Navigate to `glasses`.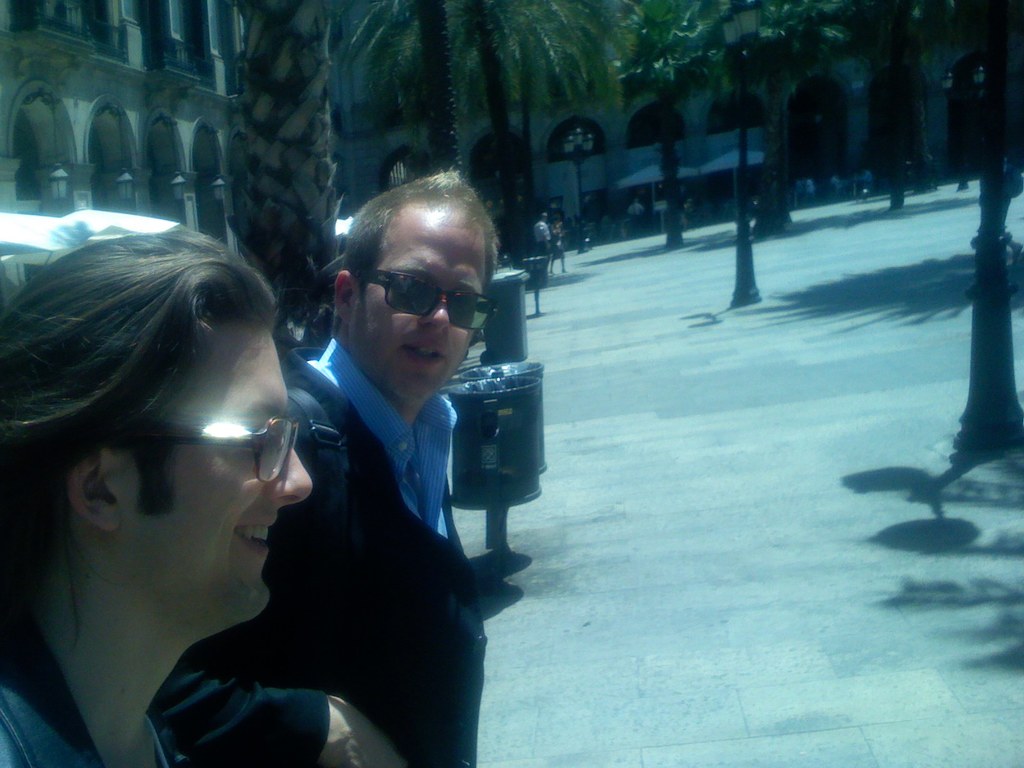
Navigation target: l=134, t=409, r=302, b=488.
